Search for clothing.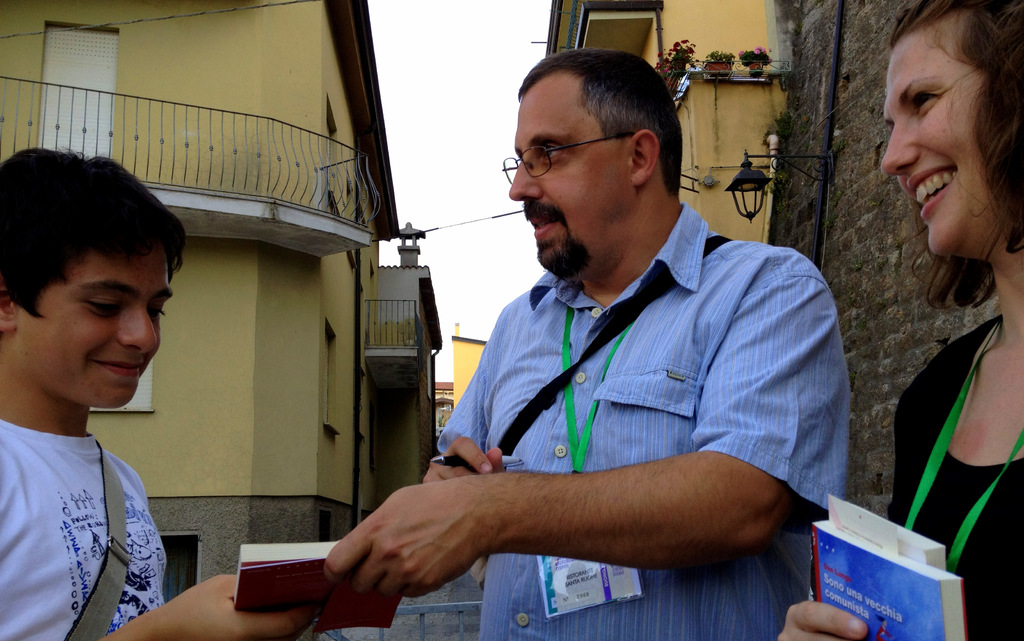
Found at rect(437, 199, 853, 640).
